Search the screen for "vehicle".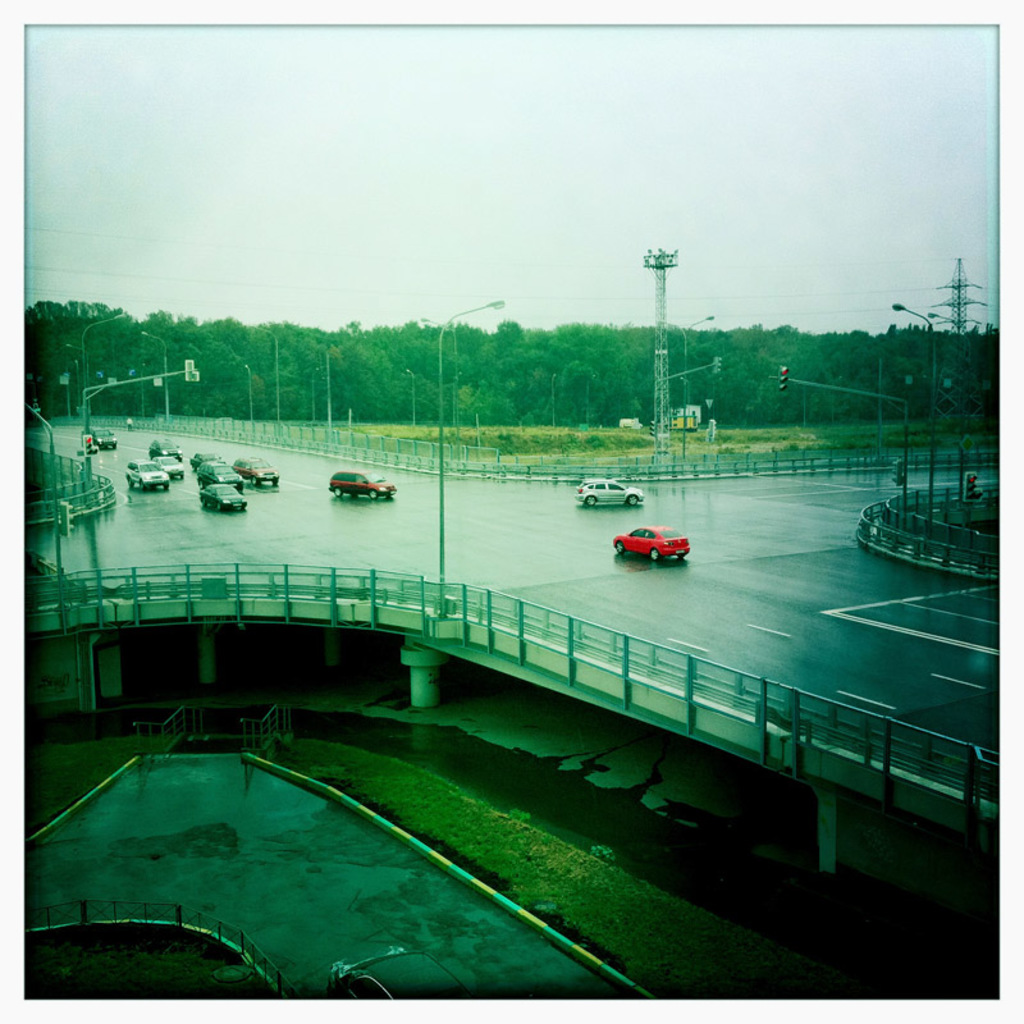
Found at x1=195, y1=466, x2=243, y2=494.
